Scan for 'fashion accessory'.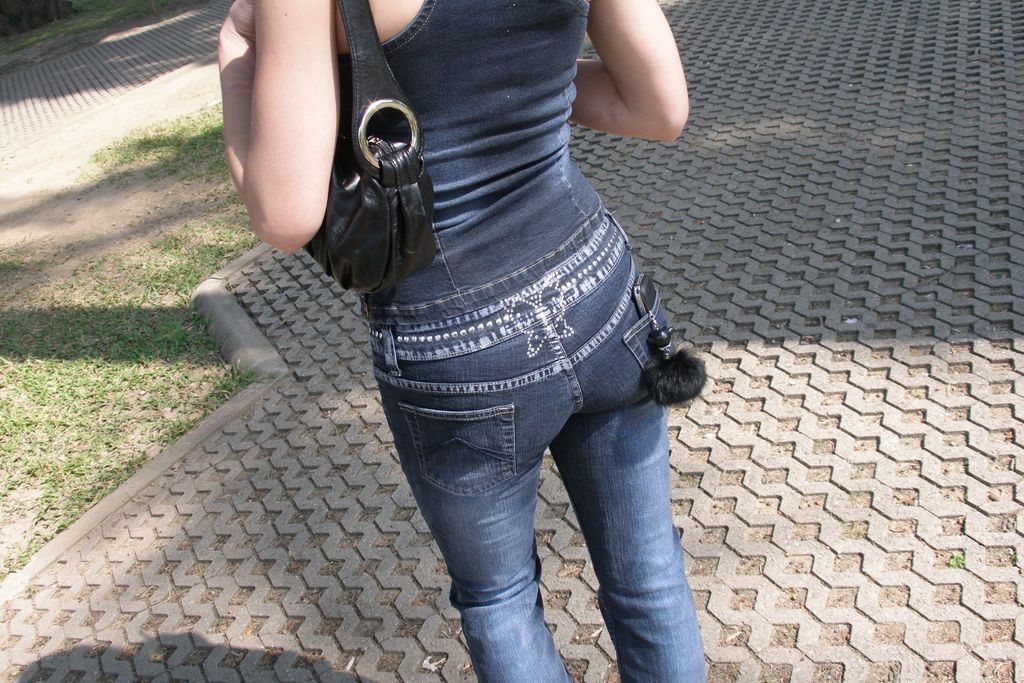
Scan result: [left=303, top=0, right=435, bottom=295].
